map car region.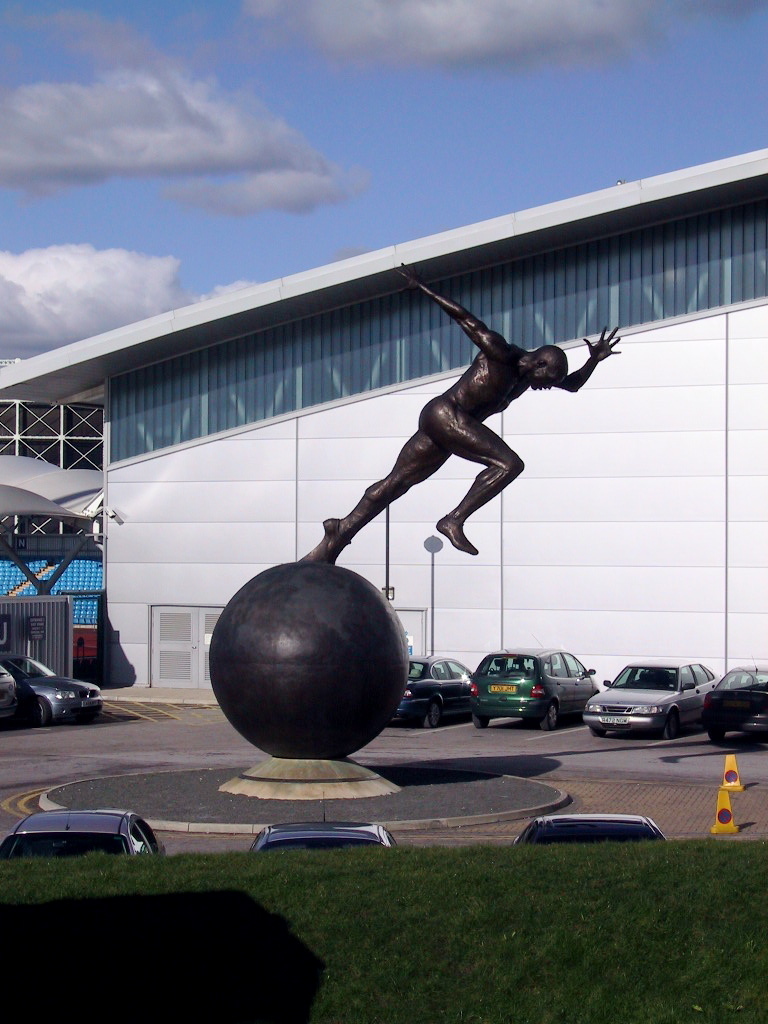
Mapped to <box>0,655,100,724</box>.
